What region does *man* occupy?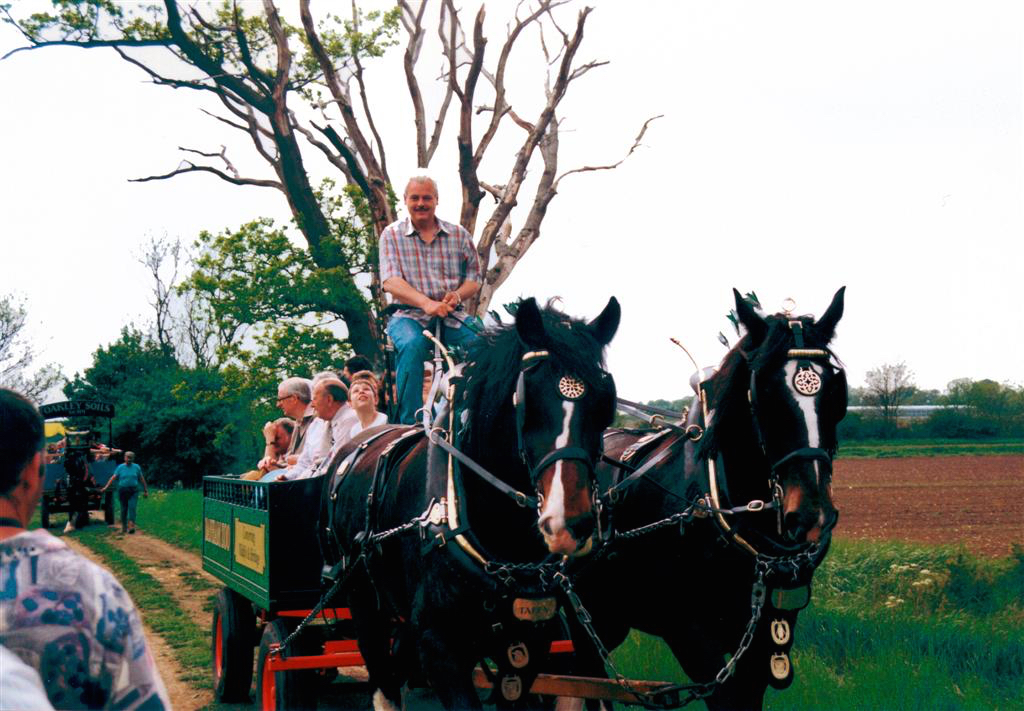
[359,169,485,417].
